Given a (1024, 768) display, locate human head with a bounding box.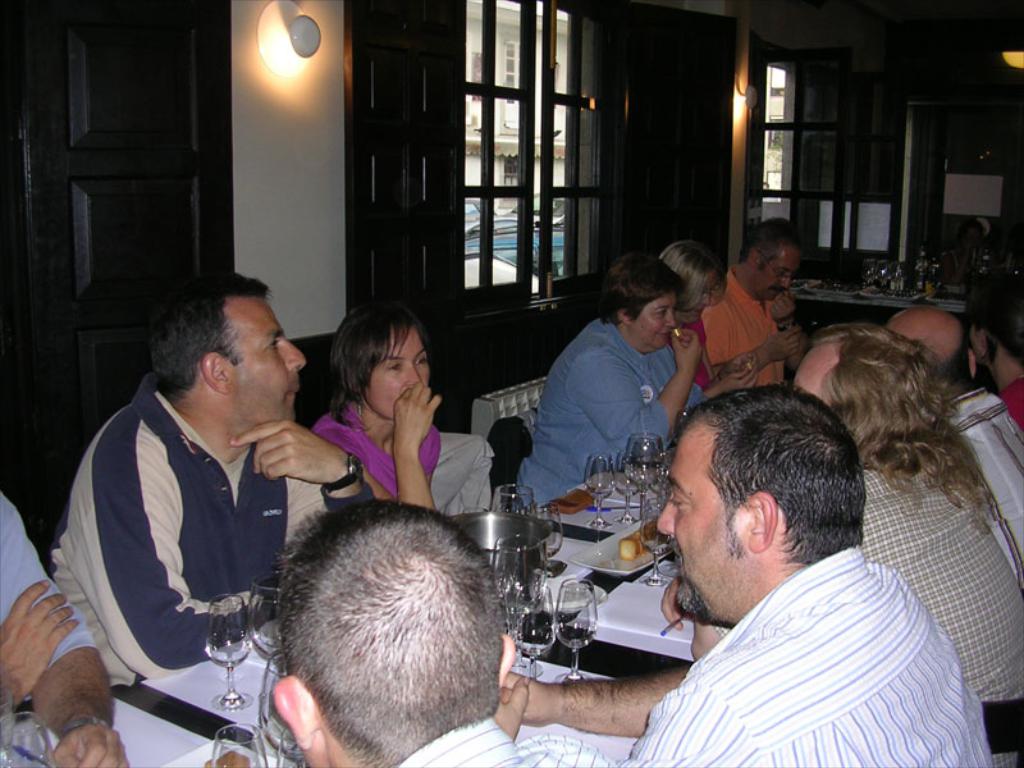
Located: (x1=795, y1=328, x2=928, y2=468).
